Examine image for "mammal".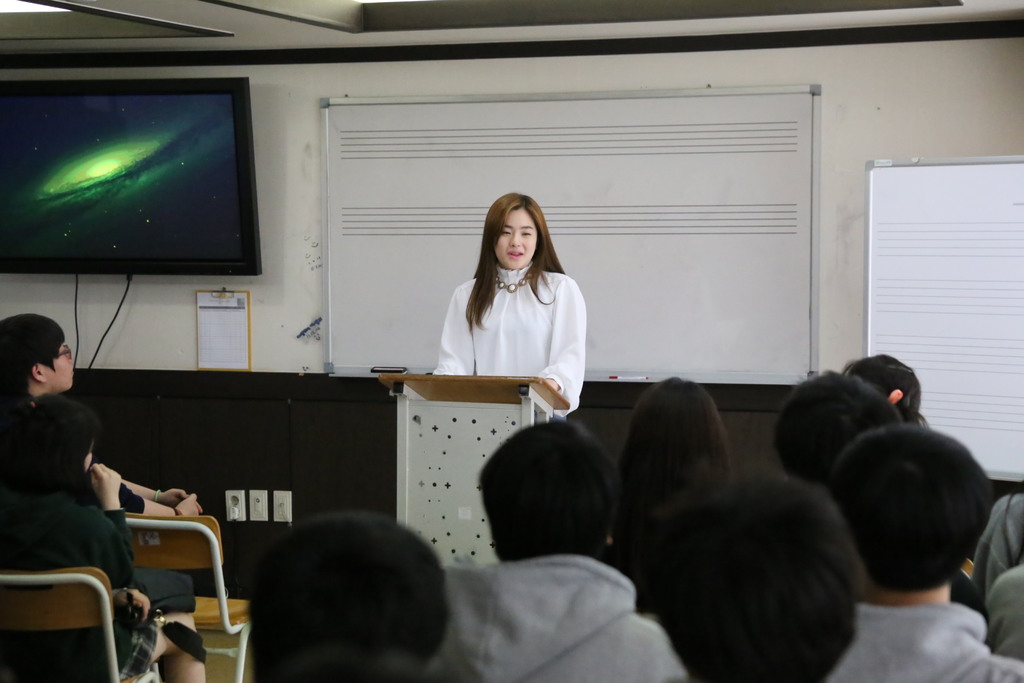
Examination result: bbox=(986, 556, 1023, 666).
